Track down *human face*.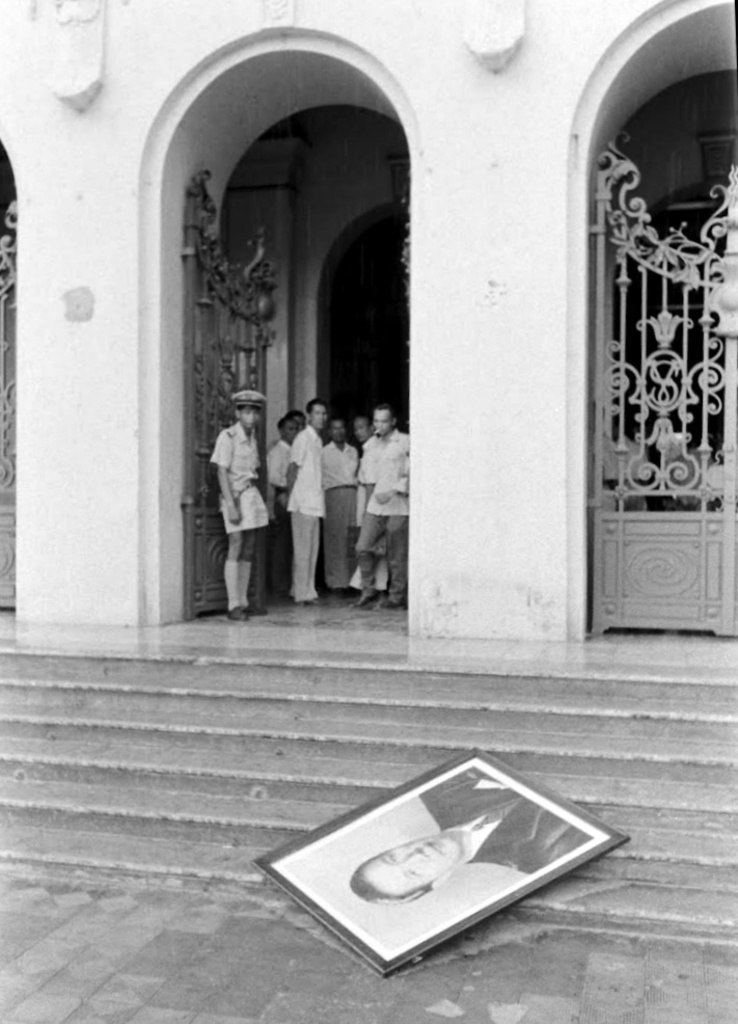
Tracked to bbox(355, 417, 371, 440).
